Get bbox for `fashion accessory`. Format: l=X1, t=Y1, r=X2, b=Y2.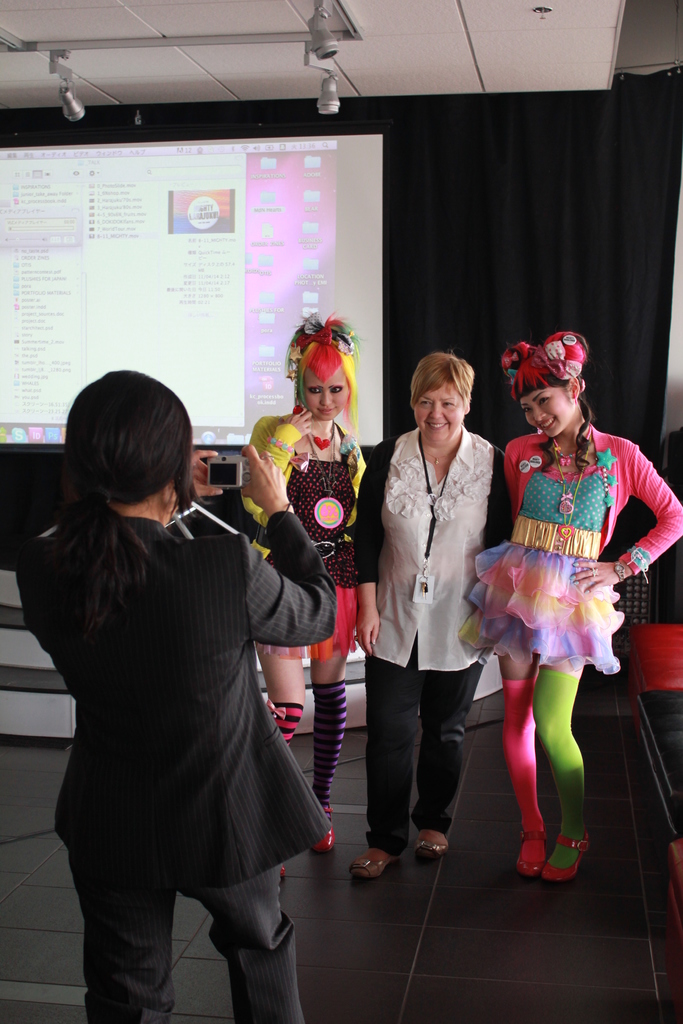
l=630, t=544, r=651, b=582.
